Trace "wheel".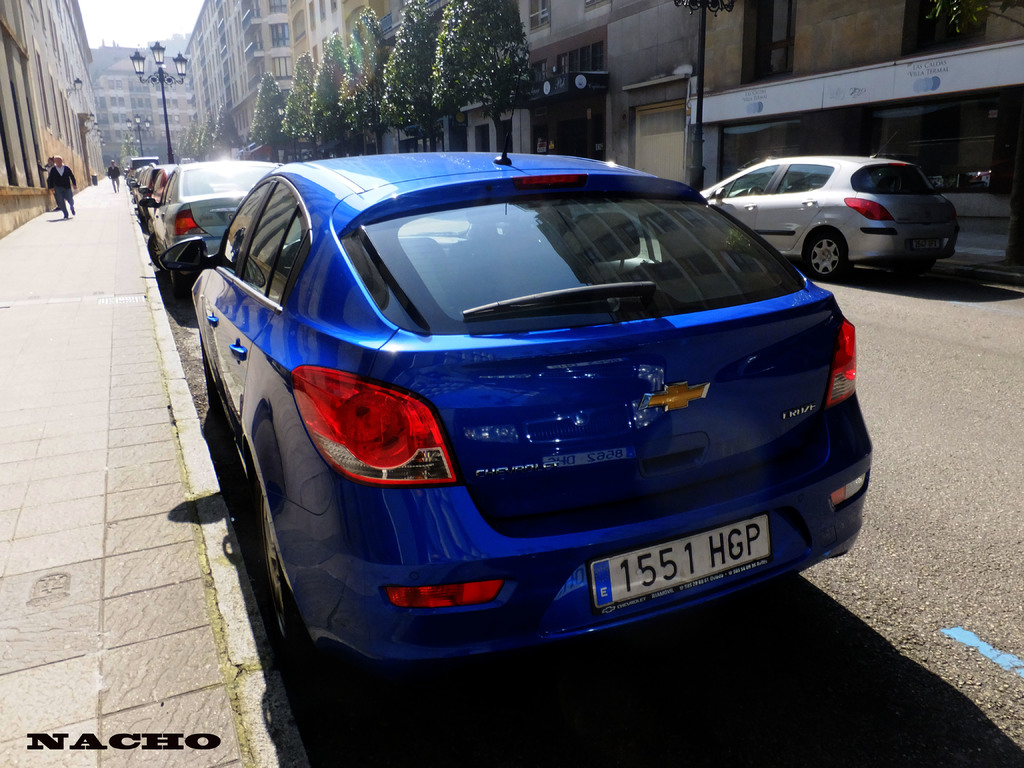
Traced to [left=798, top=229, right=846, bottom=284].
